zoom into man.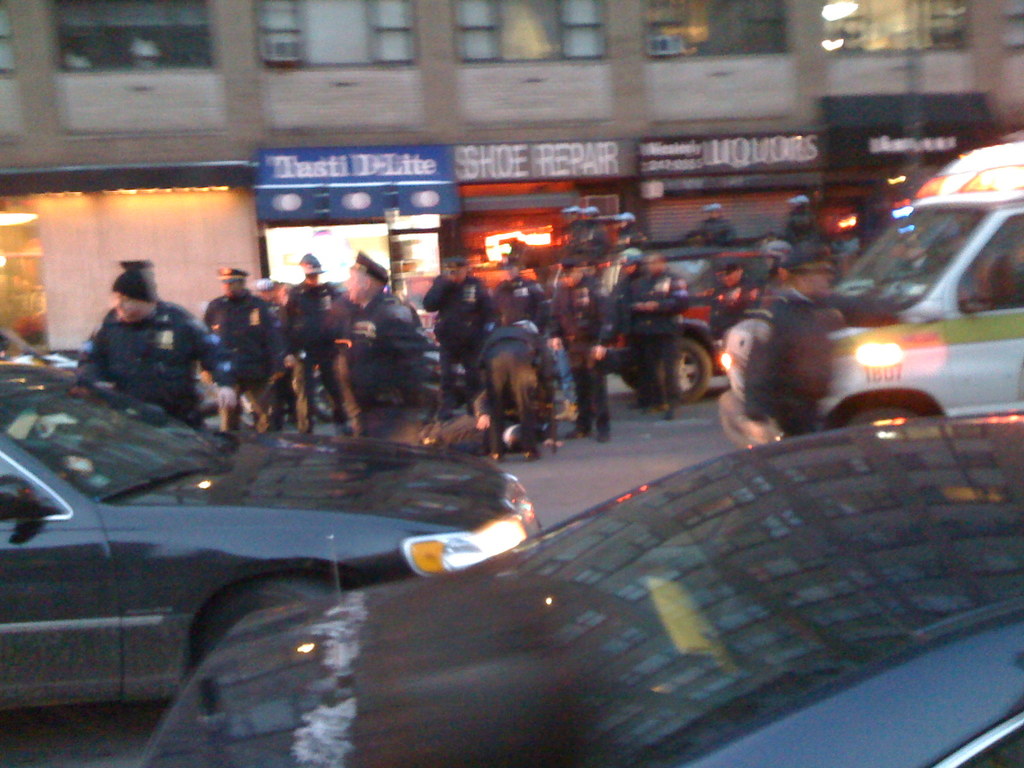
Zoom target: 707:250:776:350.
